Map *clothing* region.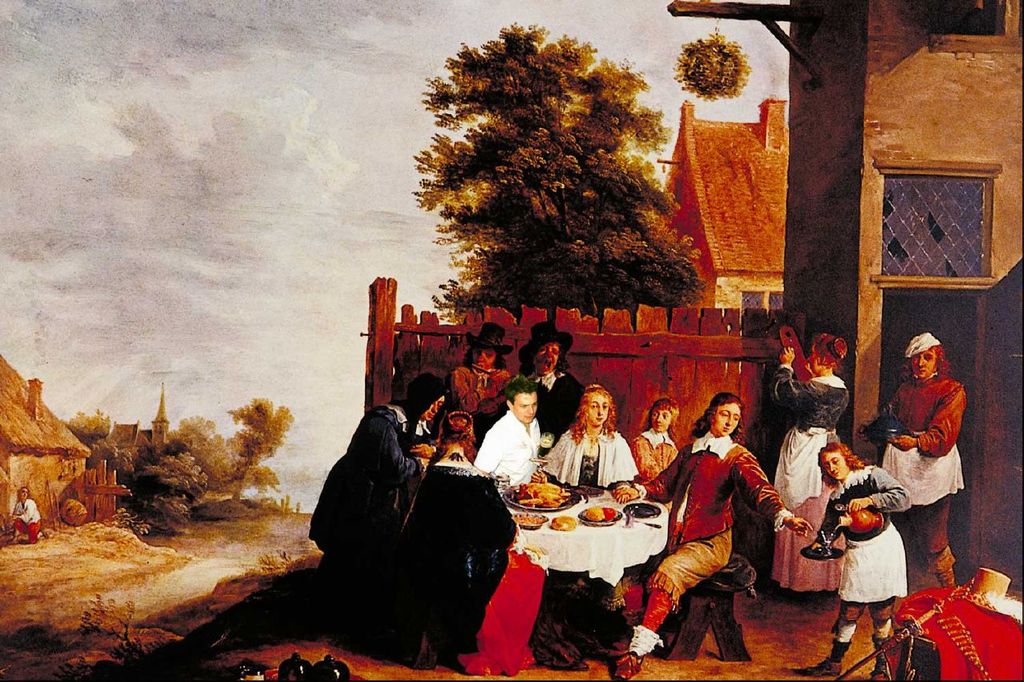
Mapped to 505/352/584/437.
